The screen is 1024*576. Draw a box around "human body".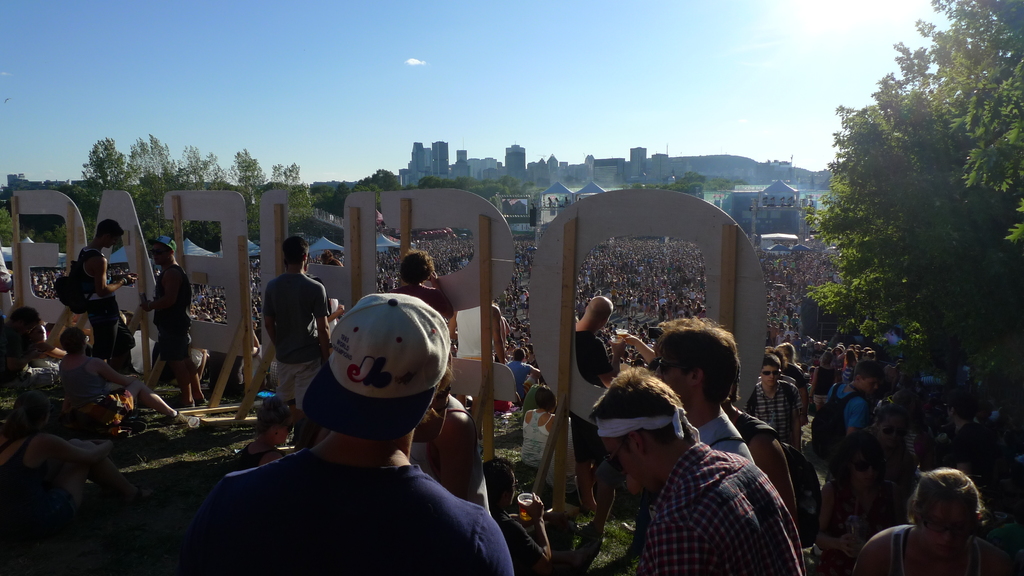
522 408 558 472.
